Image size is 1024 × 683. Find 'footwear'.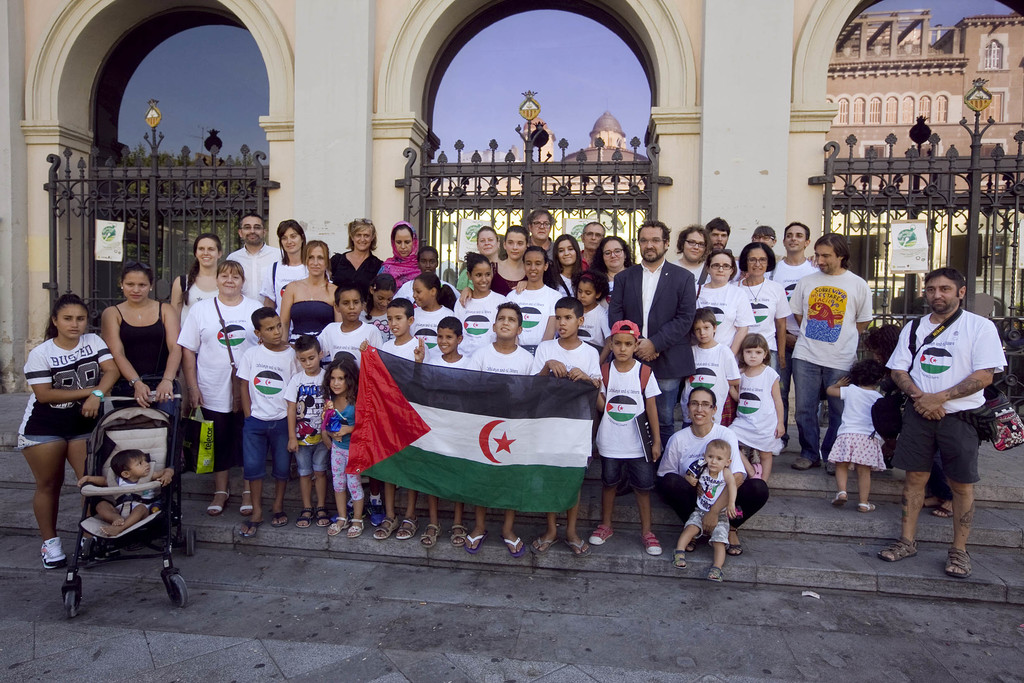
x1=931, y1=500, x2=952, y2=519.
